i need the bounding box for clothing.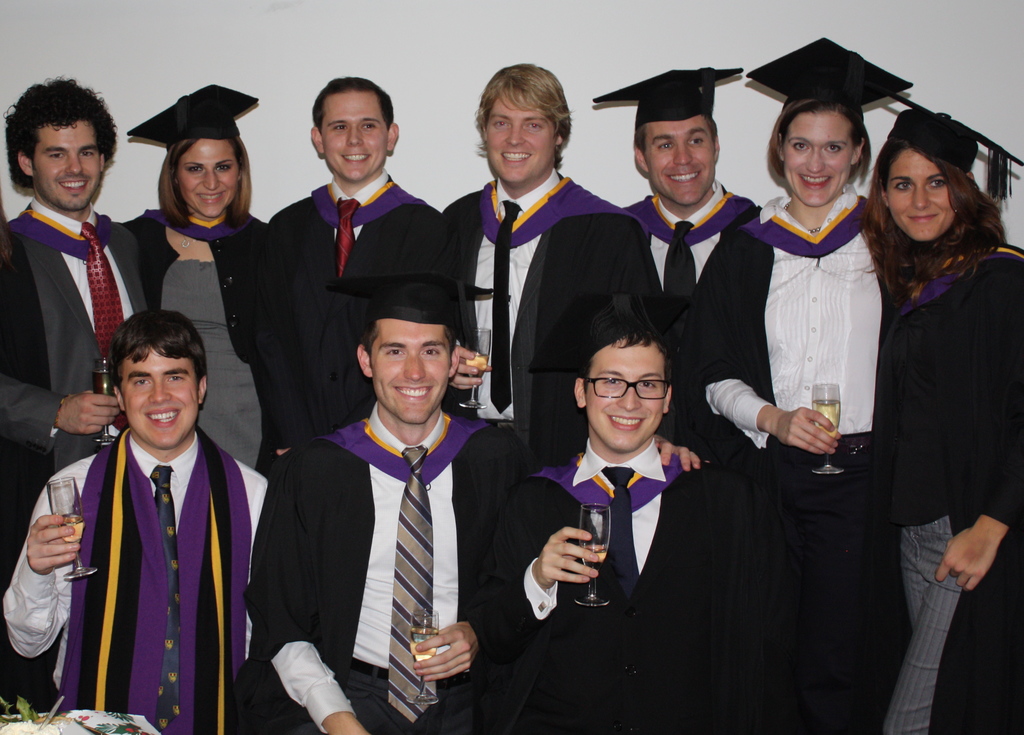
Here it is: [700, 189, 897, 734].
